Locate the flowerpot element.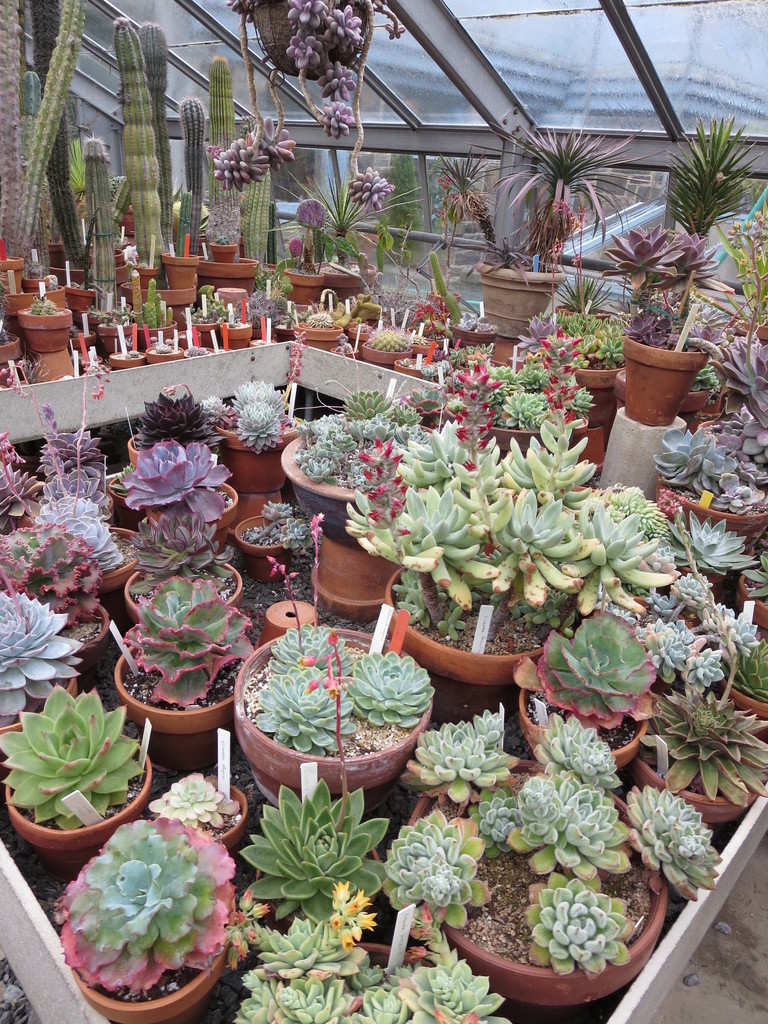
Element bbox: detection(237, 0, 346, 78).
